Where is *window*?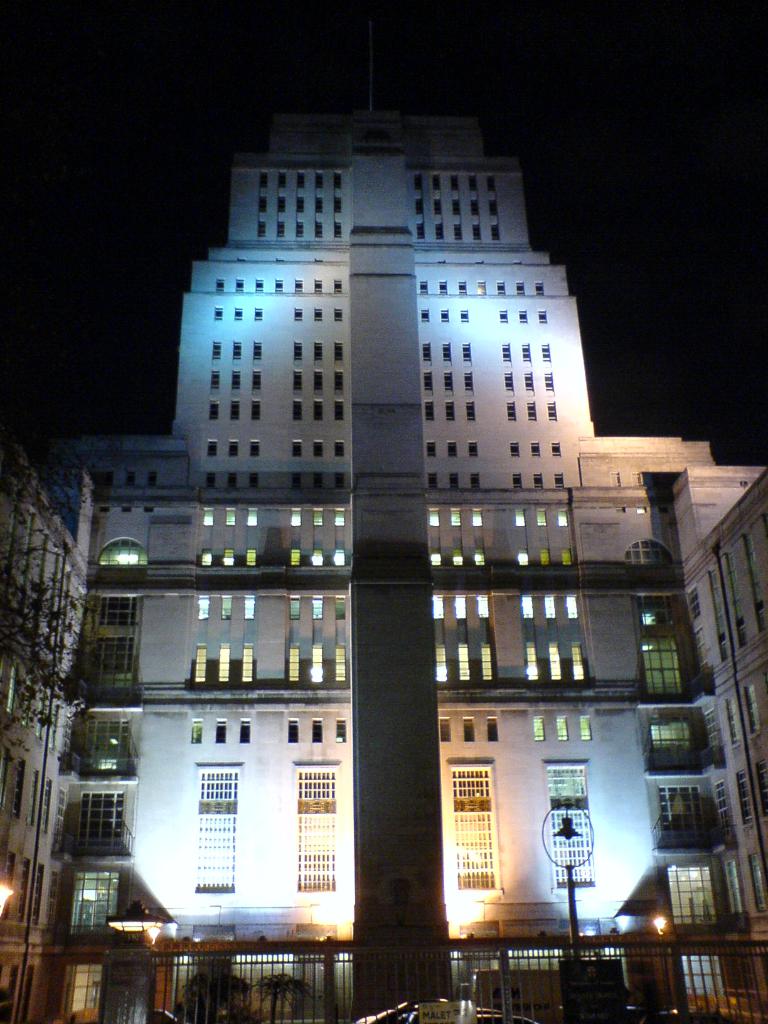
rect(541, 762, 597, 892).
